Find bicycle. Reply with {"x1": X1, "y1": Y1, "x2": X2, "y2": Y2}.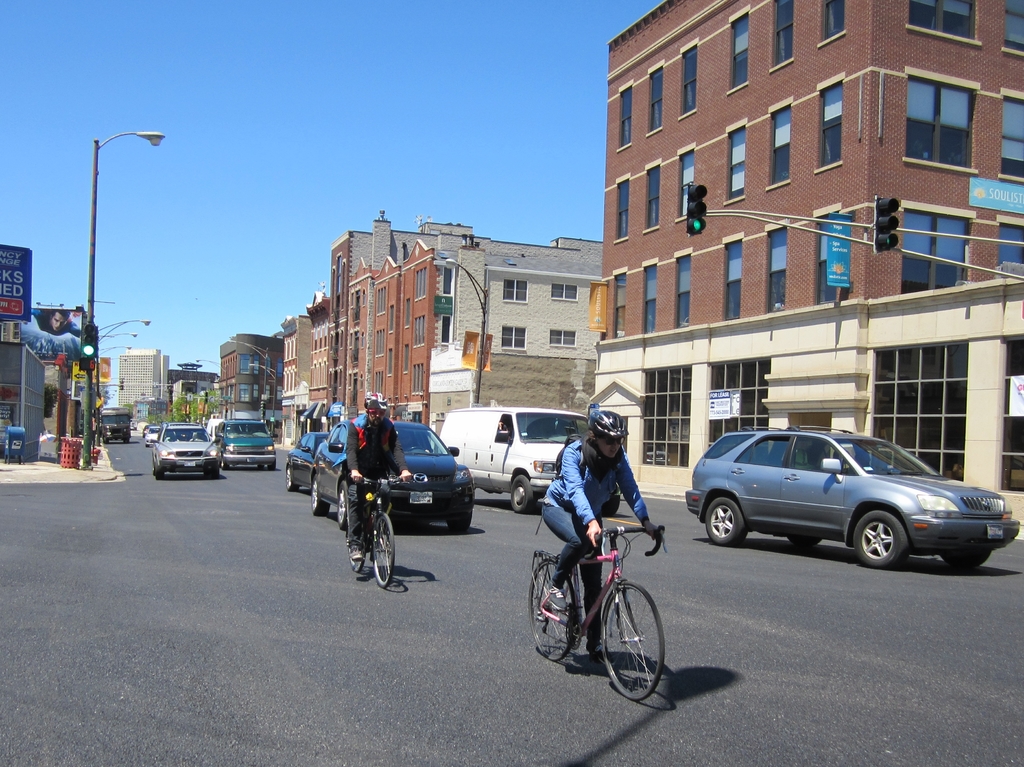
{"x1": 527, "y1": 510, "x2": 675, "y2": 700}.
